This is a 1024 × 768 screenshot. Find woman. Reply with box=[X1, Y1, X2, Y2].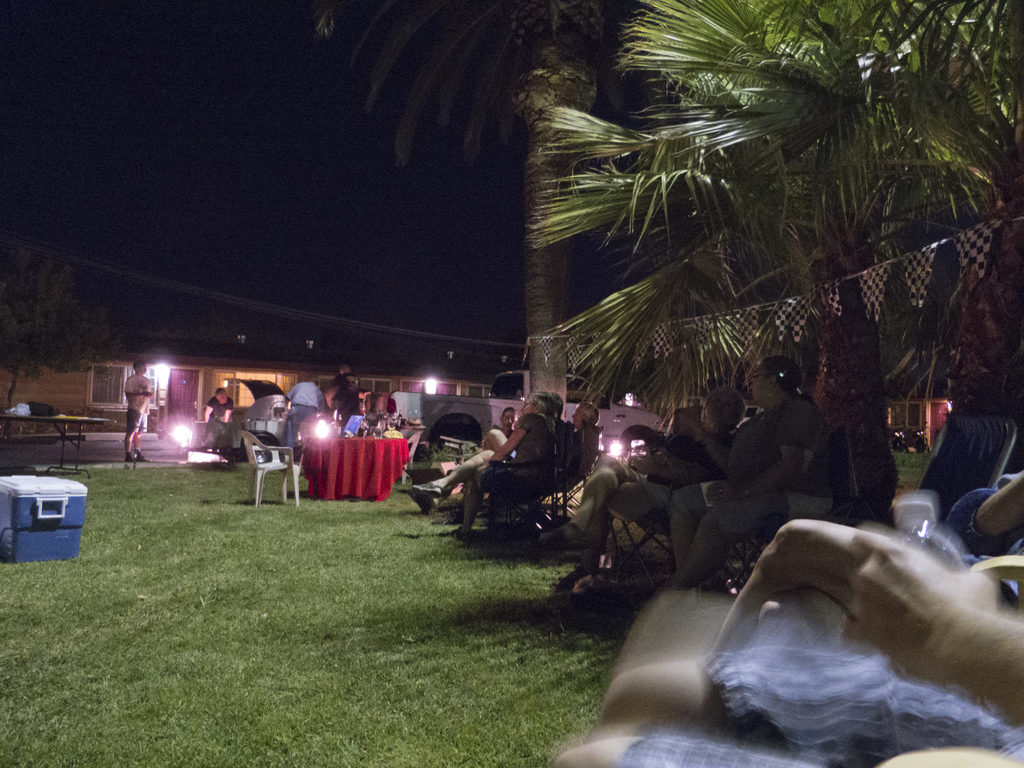
box=[408, 390, 559, 541].
